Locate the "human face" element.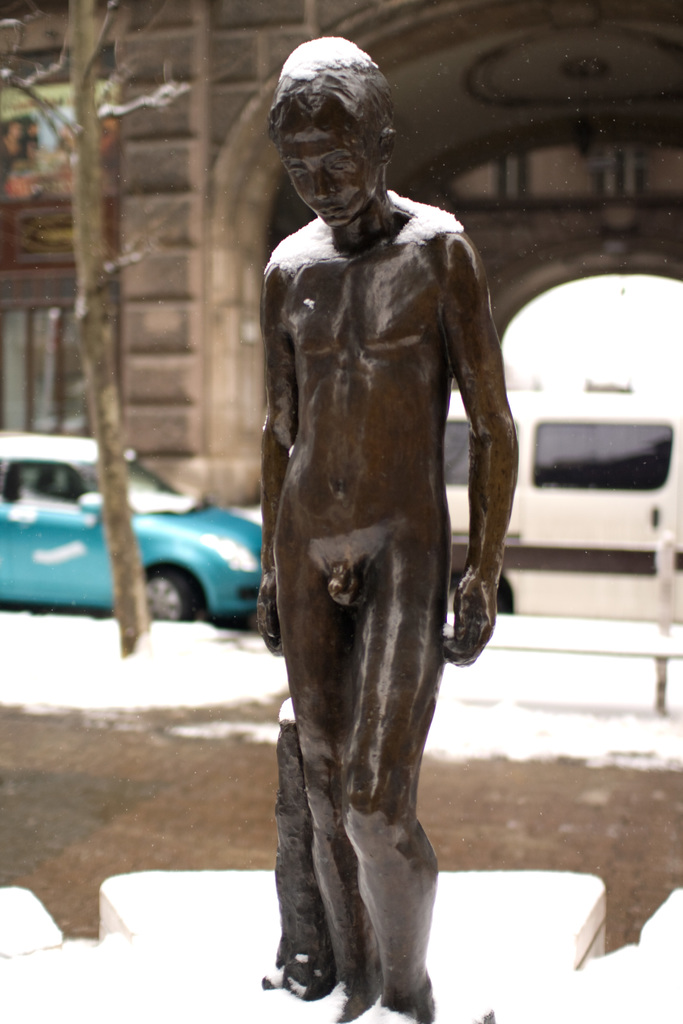
Element bbox: (x1=277, y1=95, x2=373, y2=227).
